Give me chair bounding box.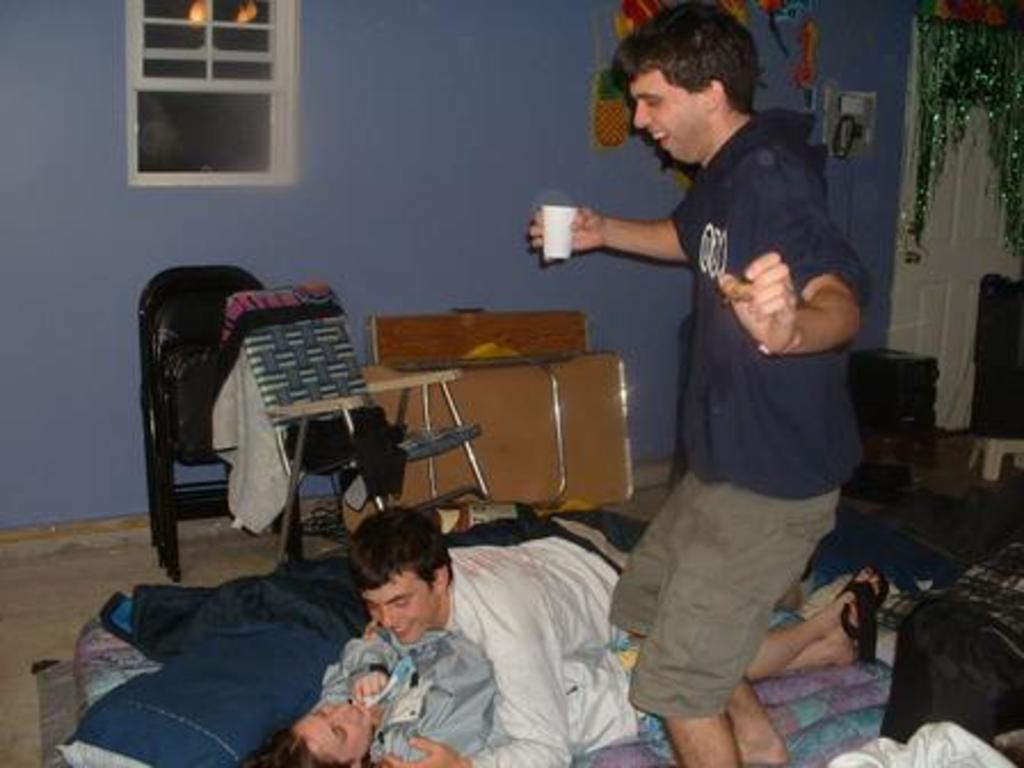
(133,263,304,583).
